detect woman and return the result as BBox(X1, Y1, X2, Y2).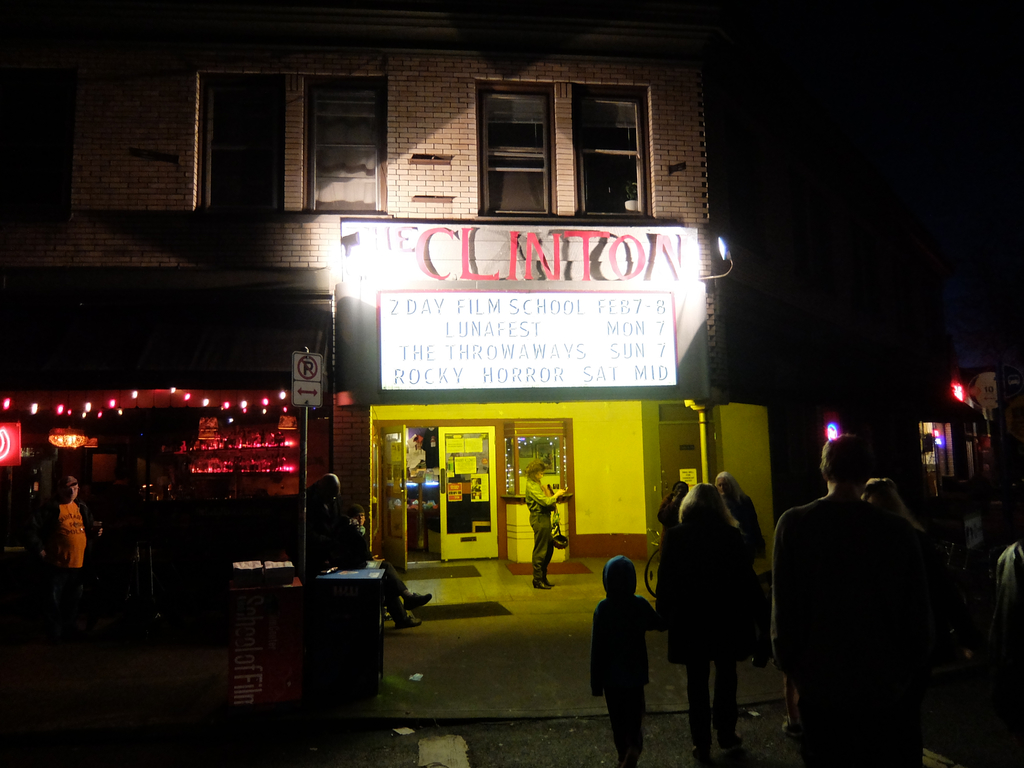
BBox(656, 484, 760, 757).
